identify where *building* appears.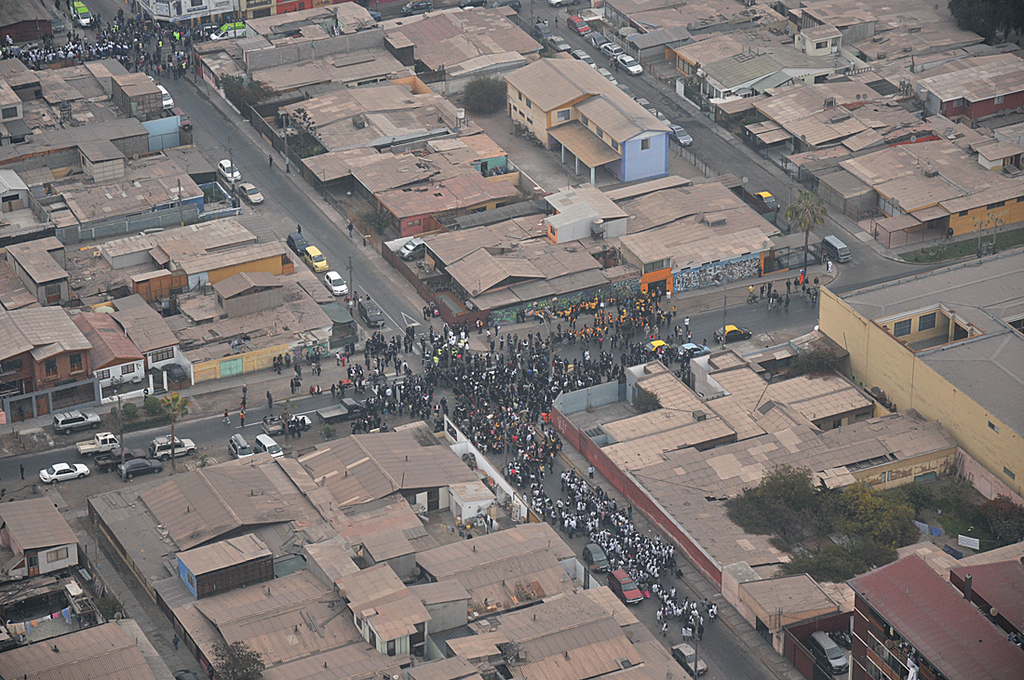
Appears at l=4, t=498, r=75, b=570.
